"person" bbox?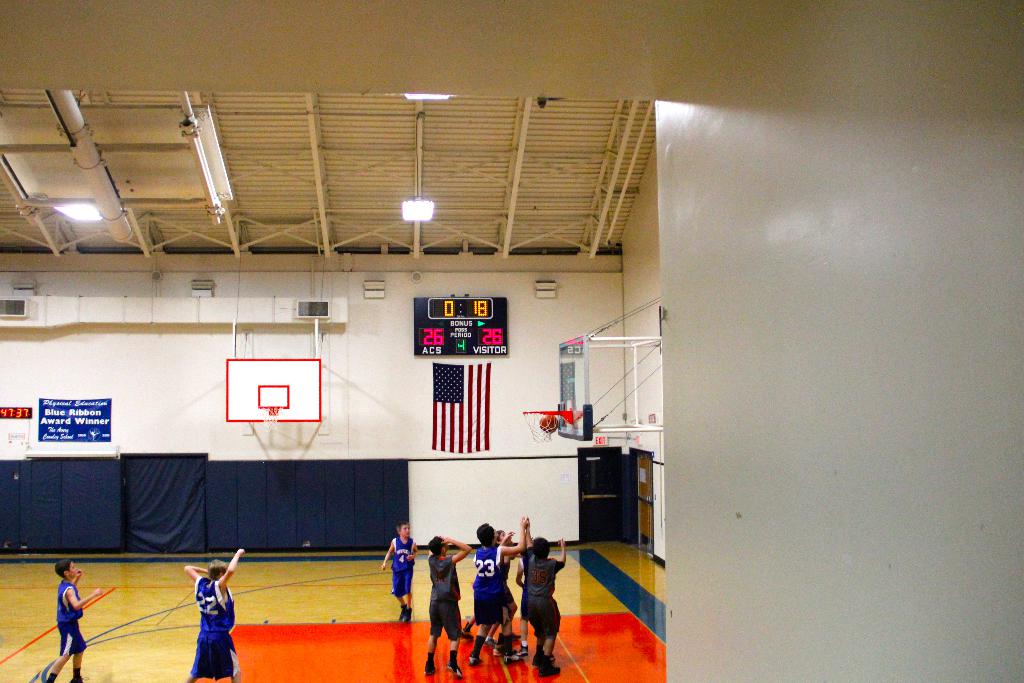
<region>523, 529, 568, 674</region>
